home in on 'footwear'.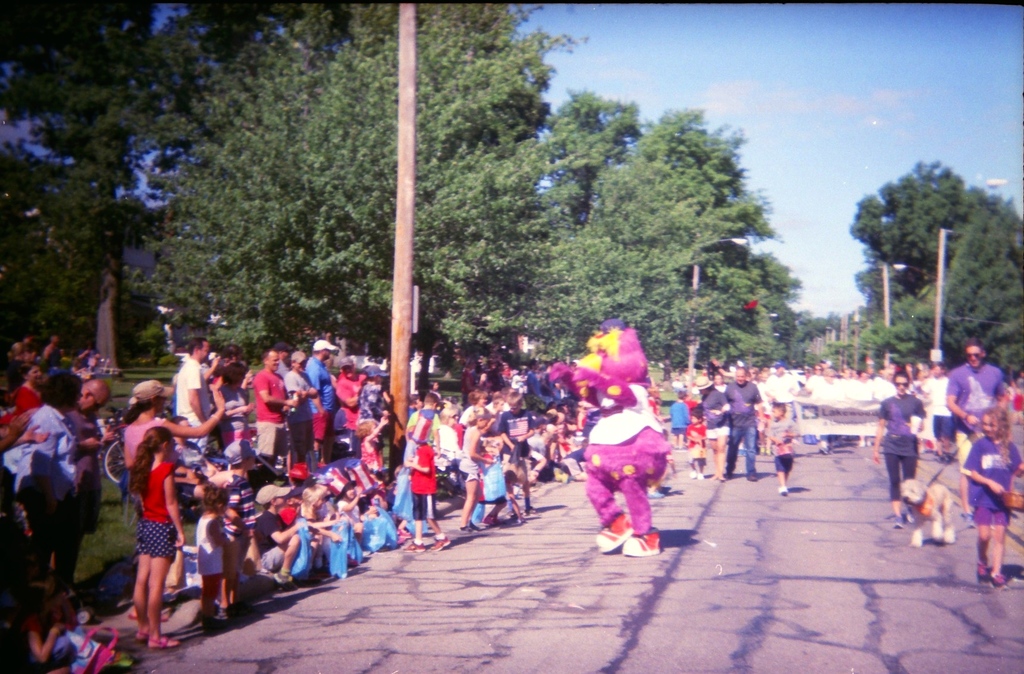
Homed in at detection(985, 577, 1004, 588).
